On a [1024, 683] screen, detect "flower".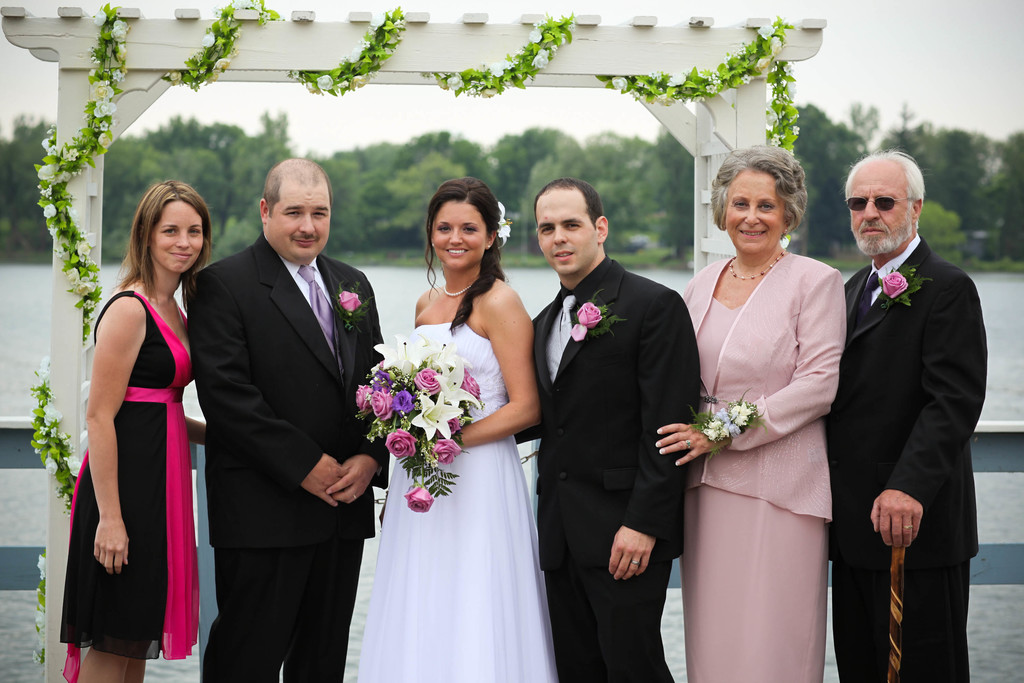
bbox(764, 103, 779, 127).
